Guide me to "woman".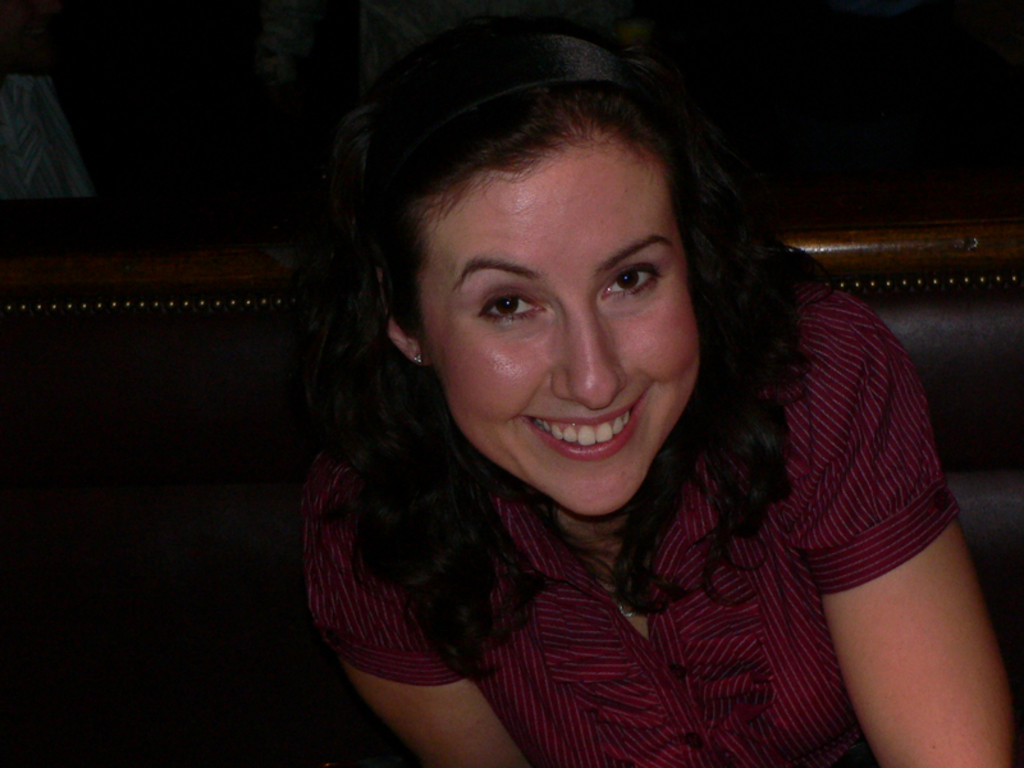
Guidance: (left=250, top=32, right=997, bottom=764).
